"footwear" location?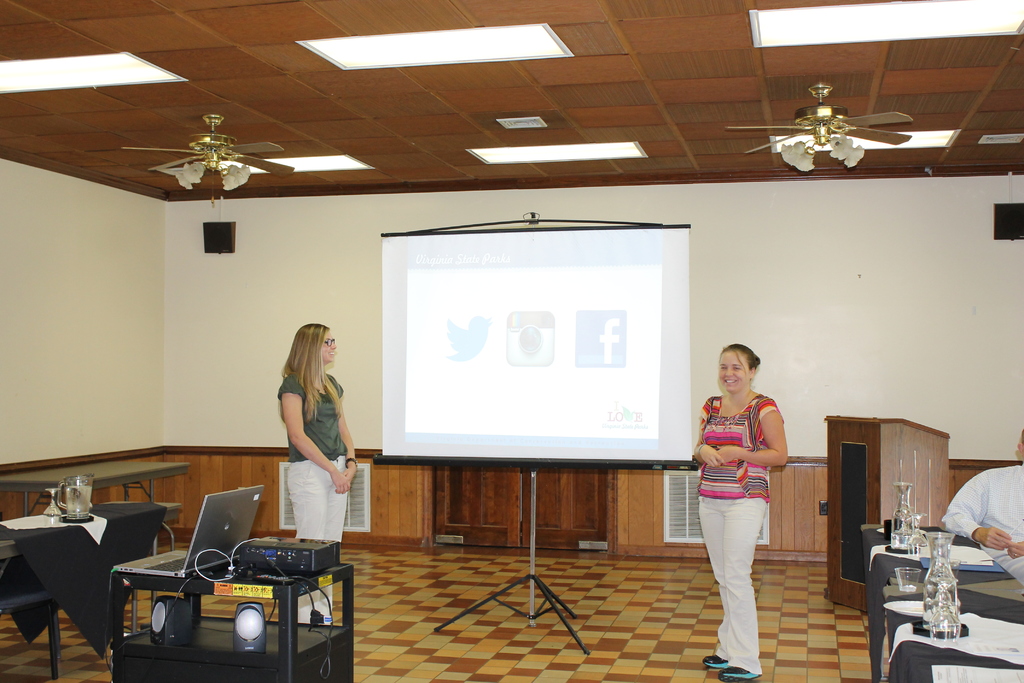
701,651,733,666
